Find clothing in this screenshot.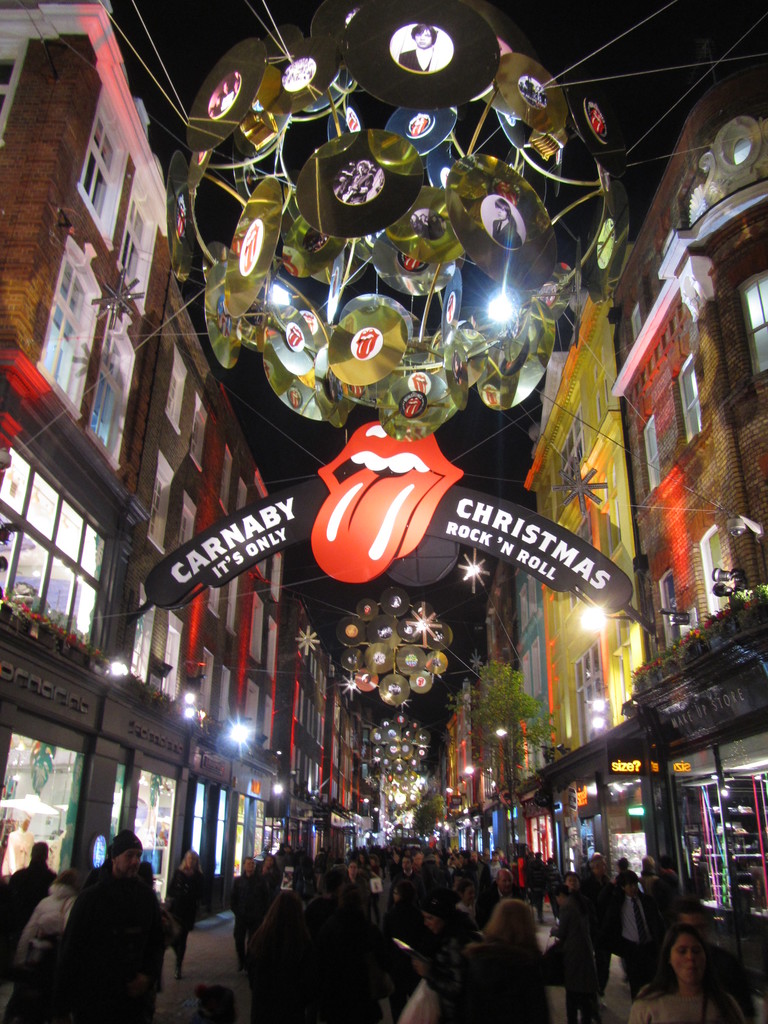
The bounding box for clothing is region(629, 989, 742, 1023).
